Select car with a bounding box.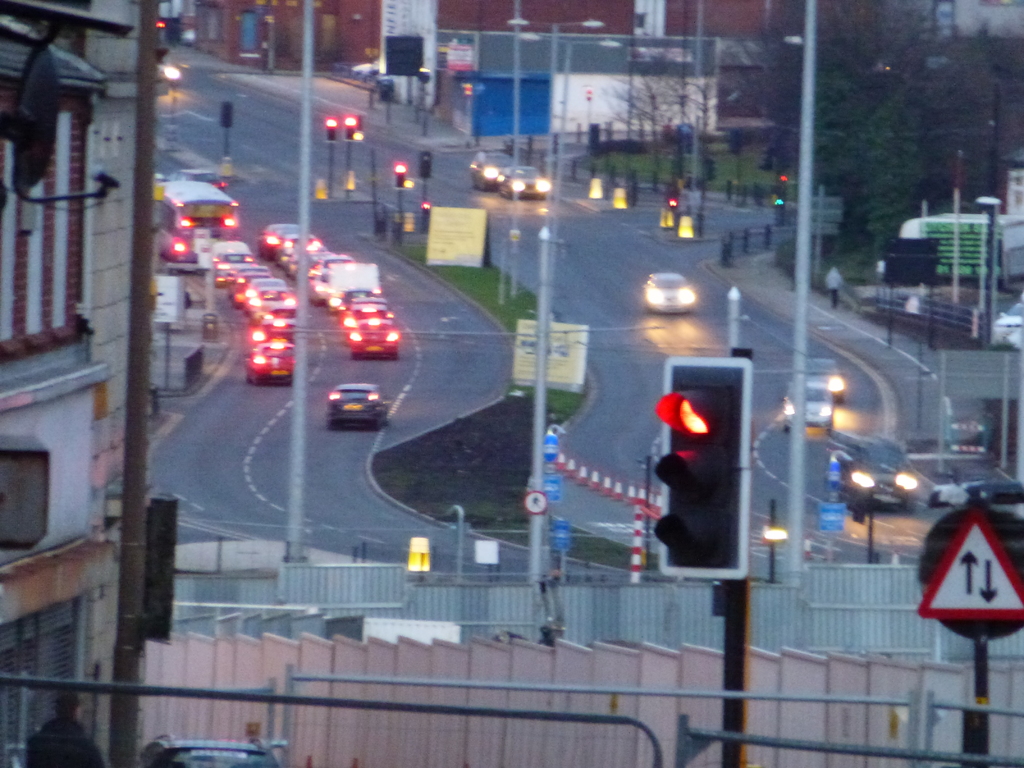
left=338, top=289, right=383, bottom=323.
